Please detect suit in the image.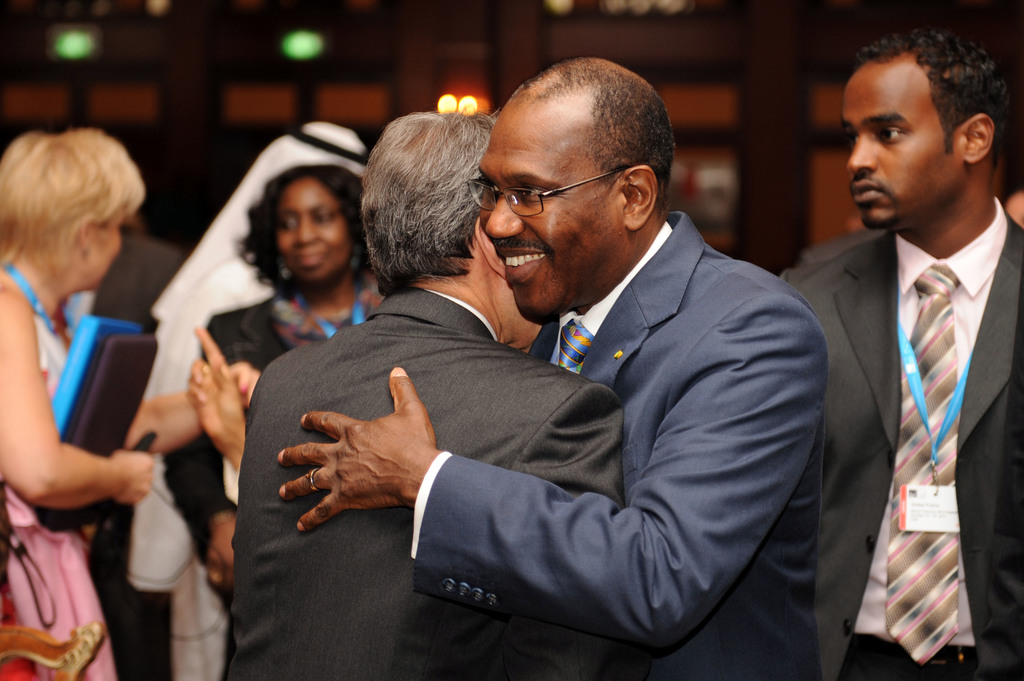
{"x1": 800, "y1": 76, "x2": 1020, "y2": 669}.
